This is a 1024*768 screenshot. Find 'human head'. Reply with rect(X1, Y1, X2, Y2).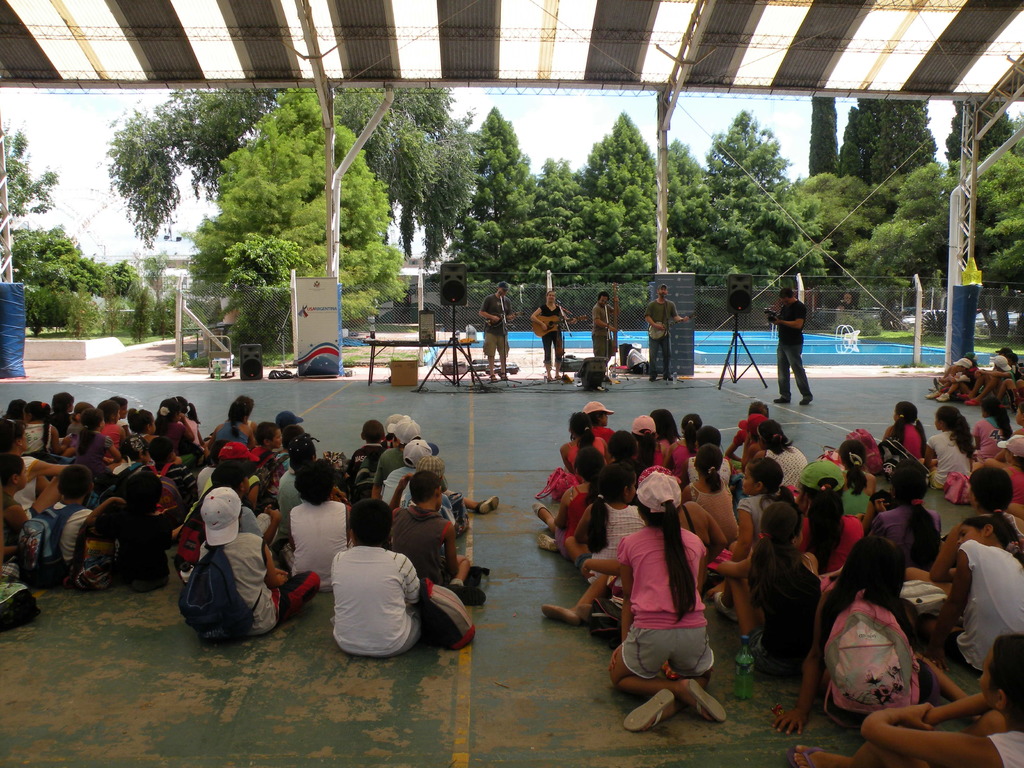
rect(348, 497, 390, 541).
